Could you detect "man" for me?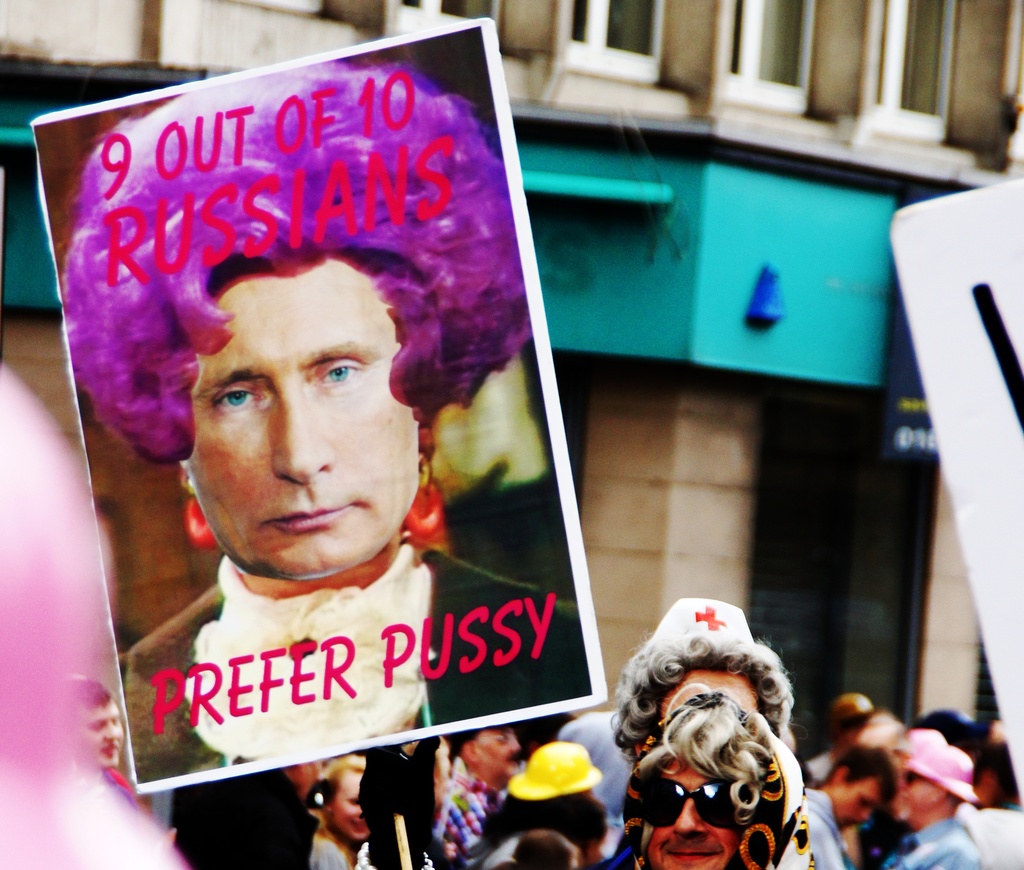
Detection result: BBox(806, 689, 873, 778).
